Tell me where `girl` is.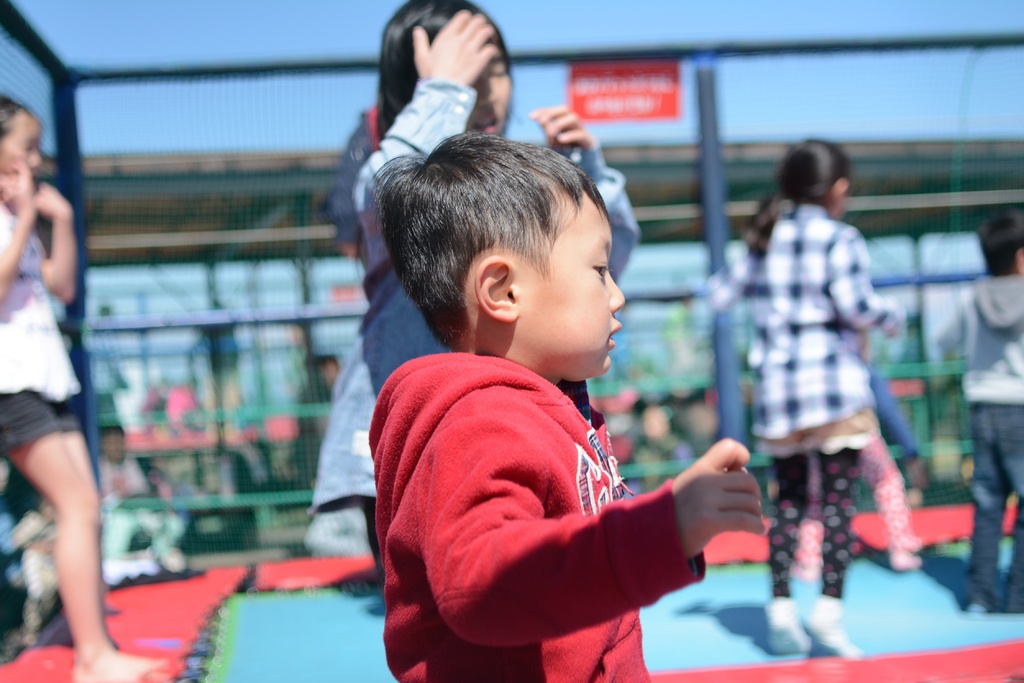
`girl` is at box(688, 134, 908, 664).
